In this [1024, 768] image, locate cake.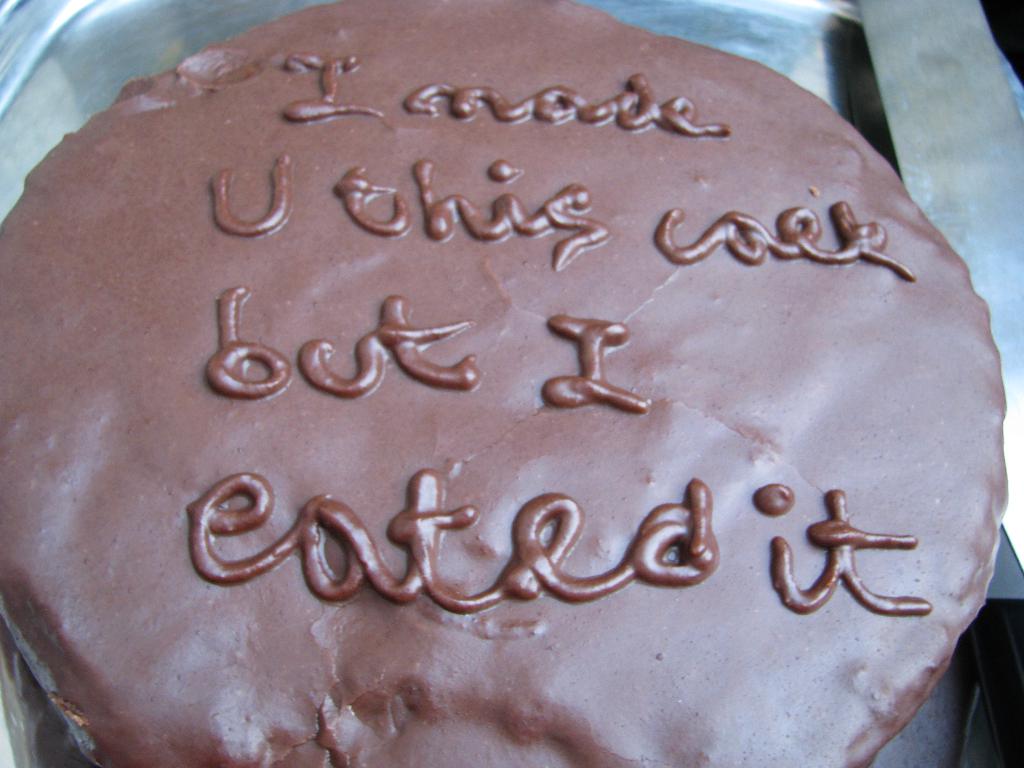
Bounding box: bbox=(0, 0, 1005, 767).
